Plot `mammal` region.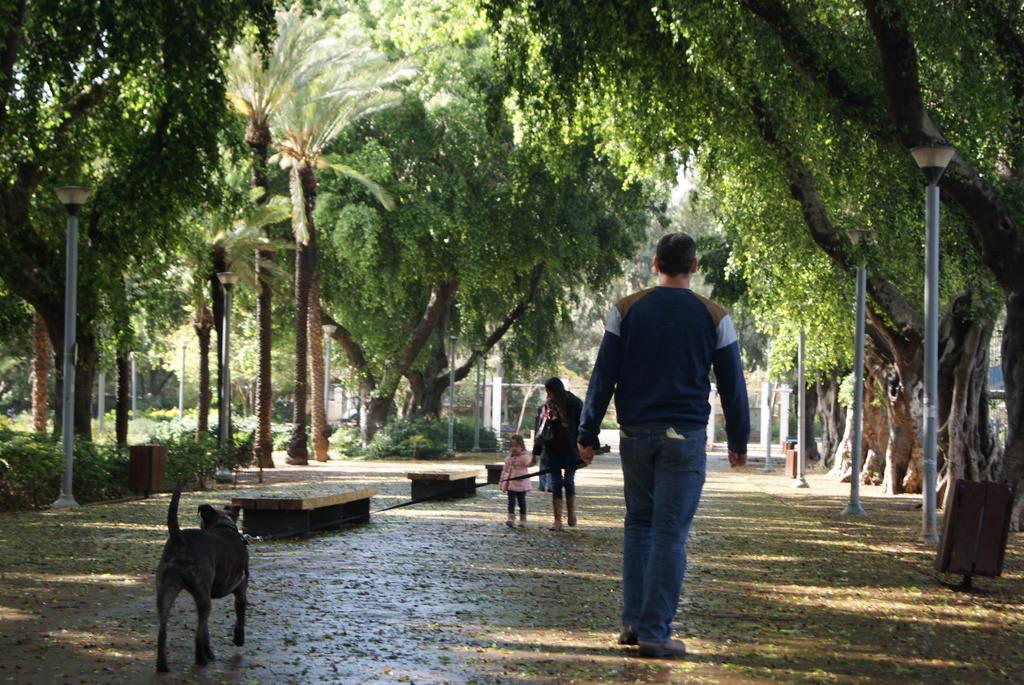
Plotted at pyautogui.locateOnScreen(154, 480, 252, 674).
